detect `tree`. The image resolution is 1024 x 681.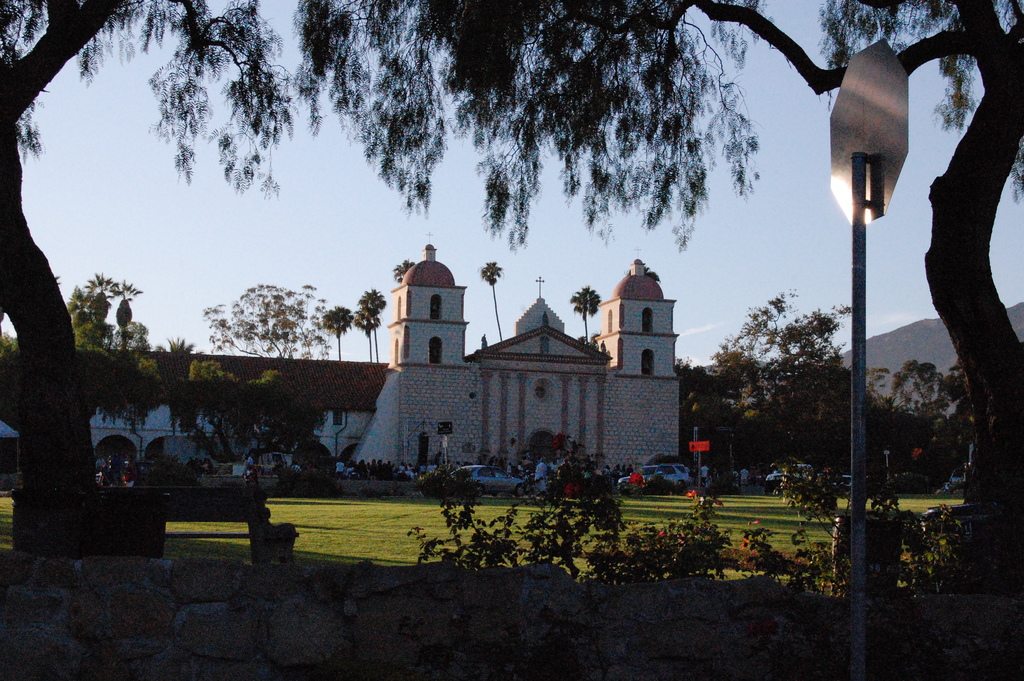
locate(565, 283, 598, 346).
